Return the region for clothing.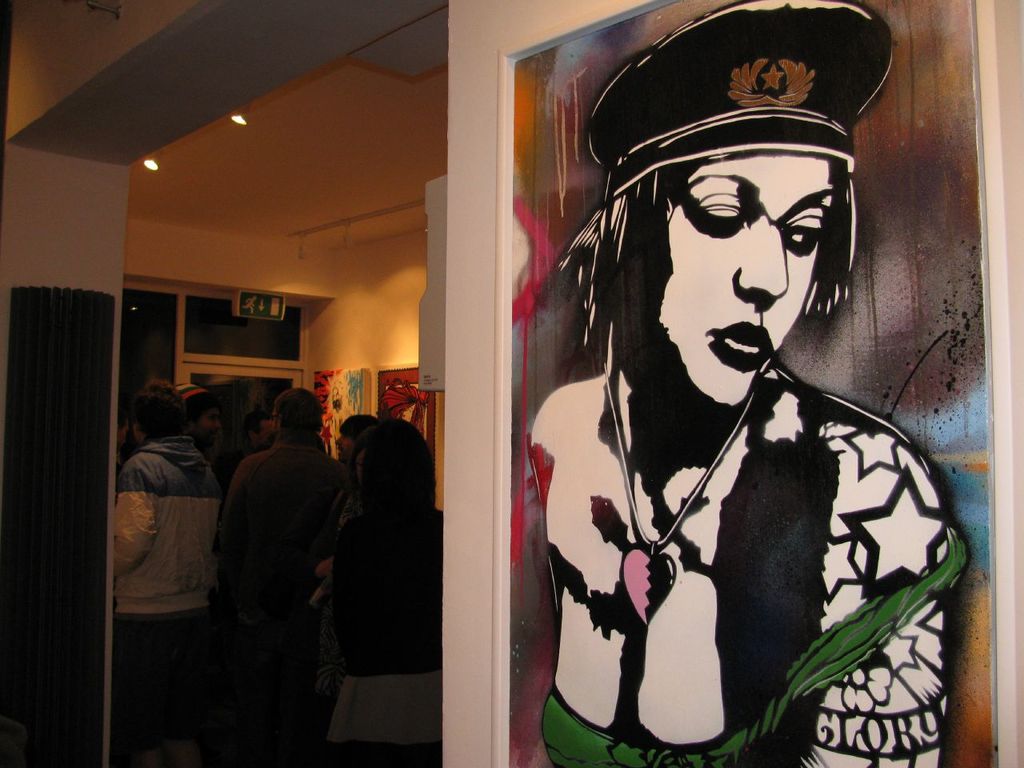
{"left": 106, "top": 434, "right": 242, "bottom": 734}.
